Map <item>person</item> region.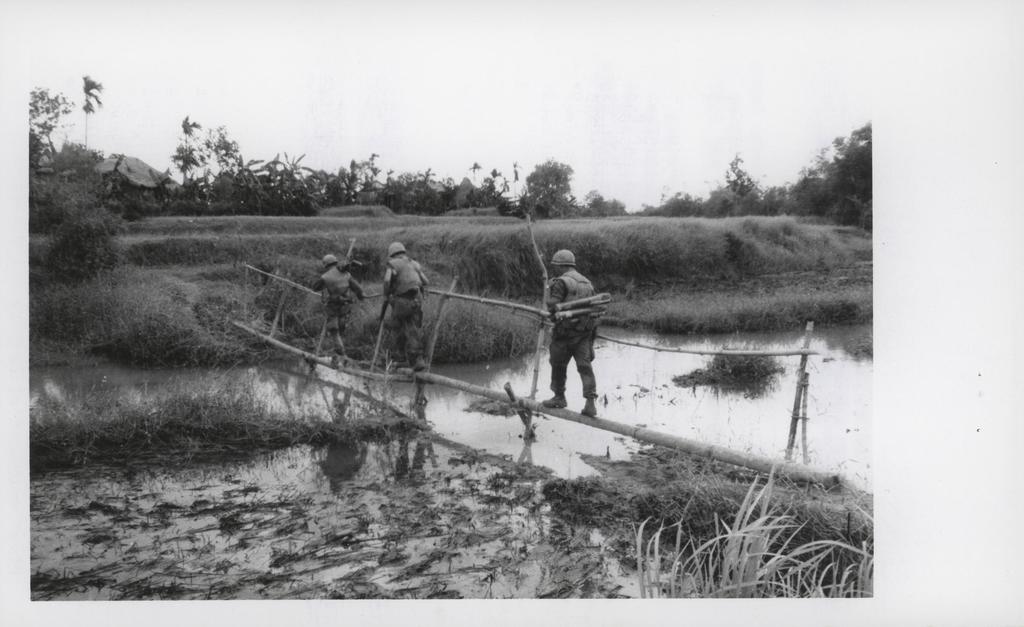
Mapped to 383, 237, 430, 363.
